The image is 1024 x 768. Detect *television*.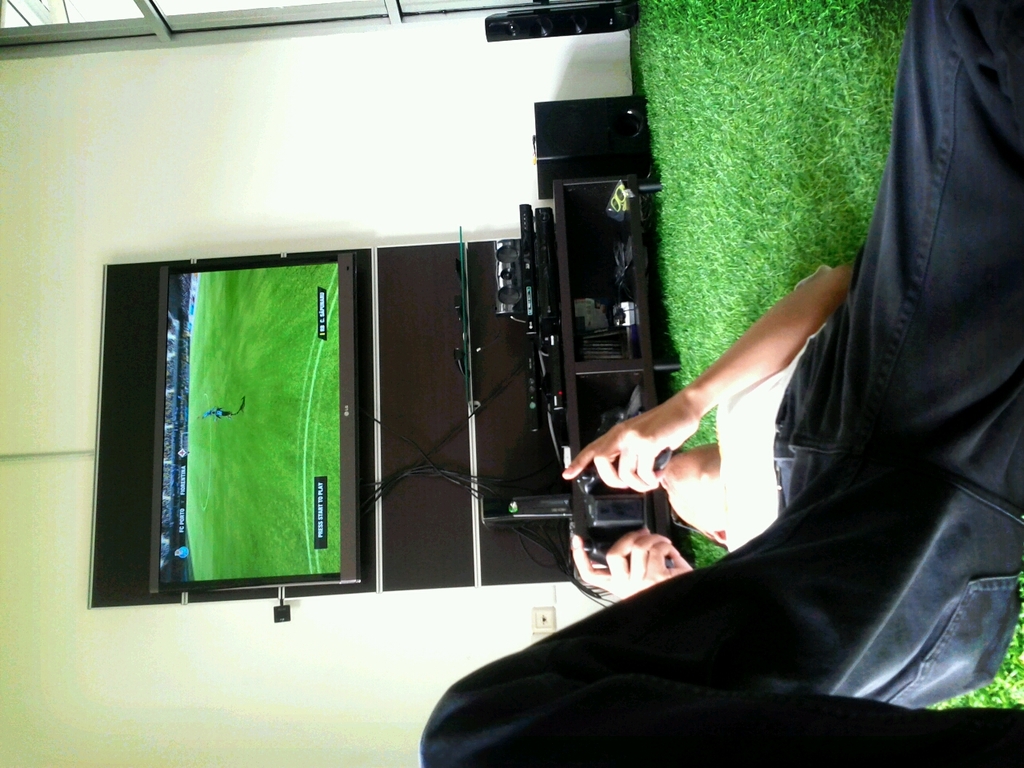
Detection: {"left": 89, "top": 250, "right": 381, "bottom": 610}.
